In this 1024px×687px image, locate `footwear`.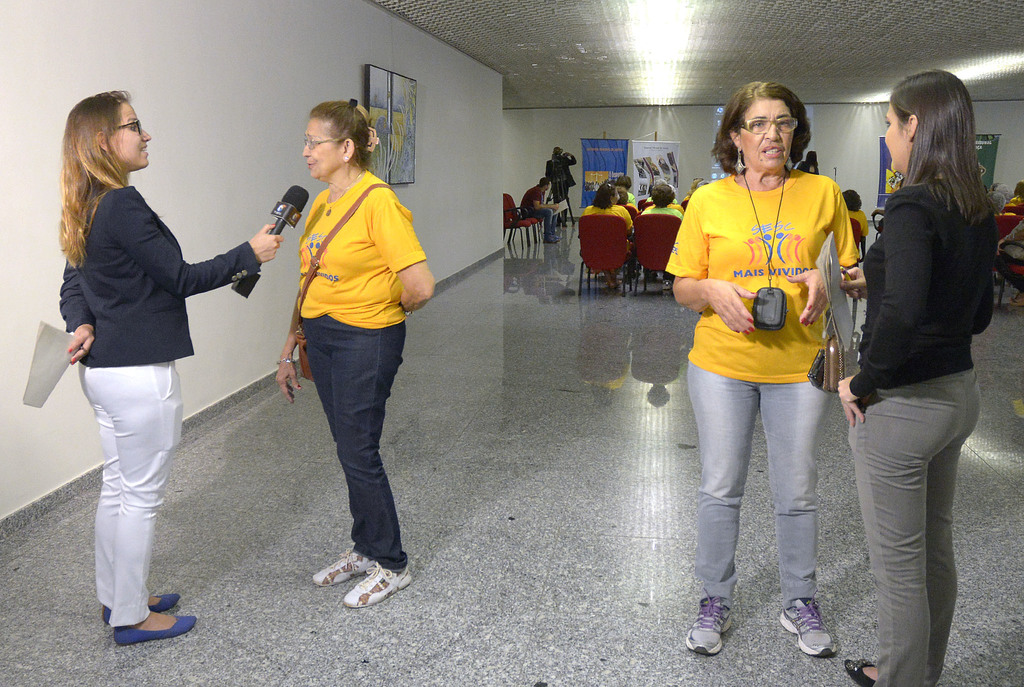
Bounding box: {"left": 684, "top": 589, "right": 732, "bottom": 656}.
